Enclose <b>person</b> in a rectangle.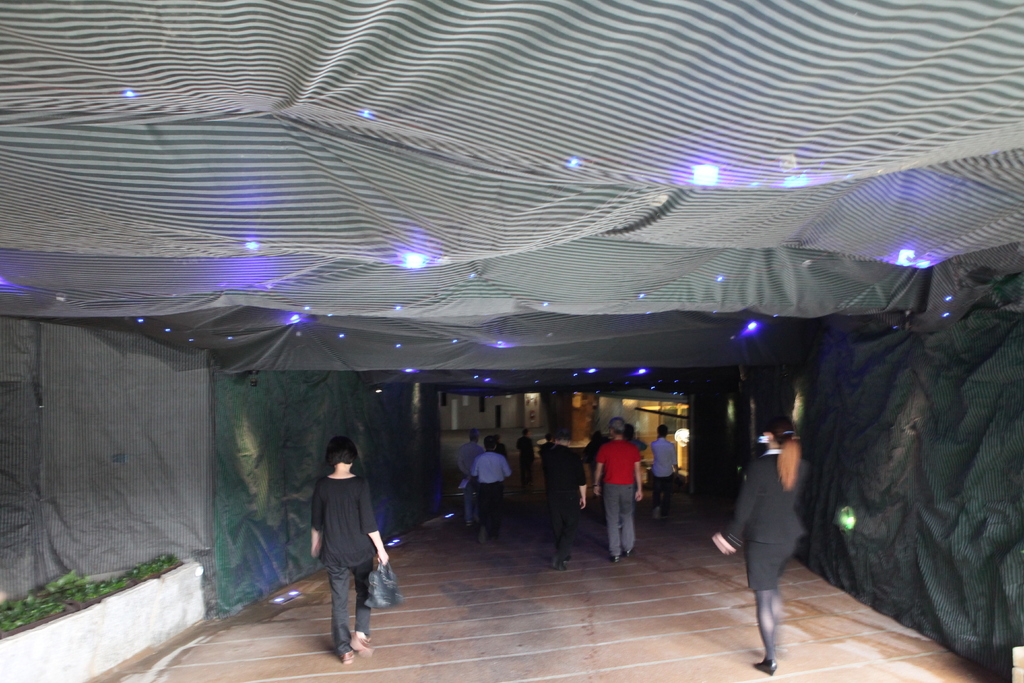
(547, 422, 590, 571).
